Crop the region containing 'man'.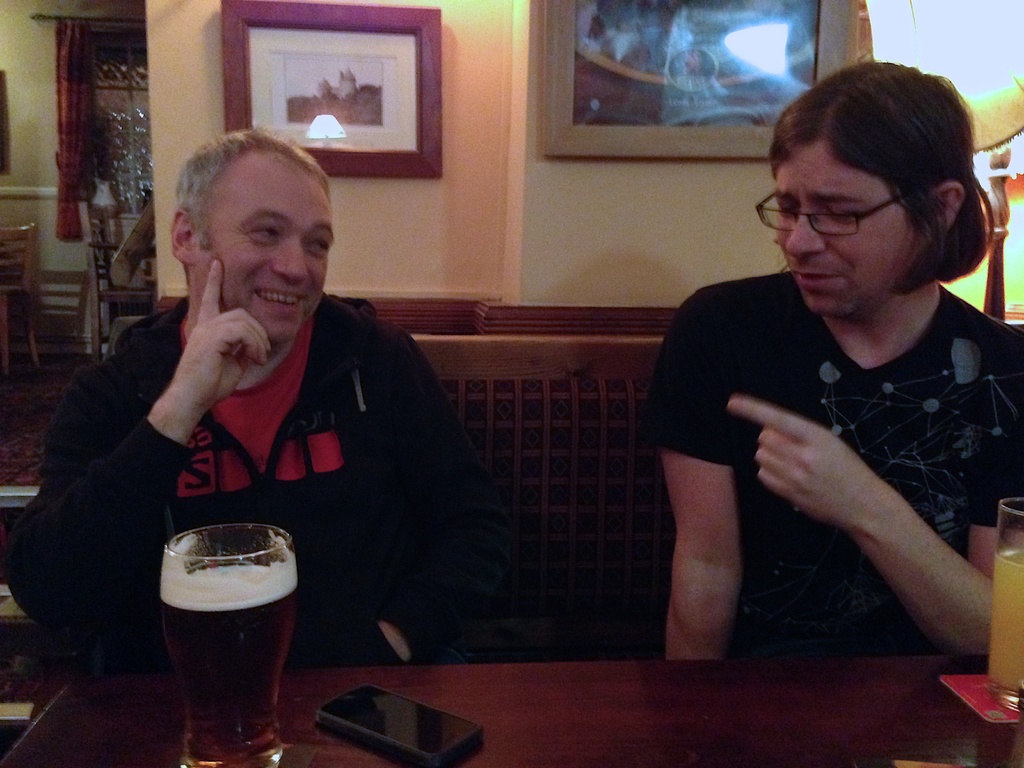
Crop region: x1=648 y1=57 x2=1023 y2=659.
